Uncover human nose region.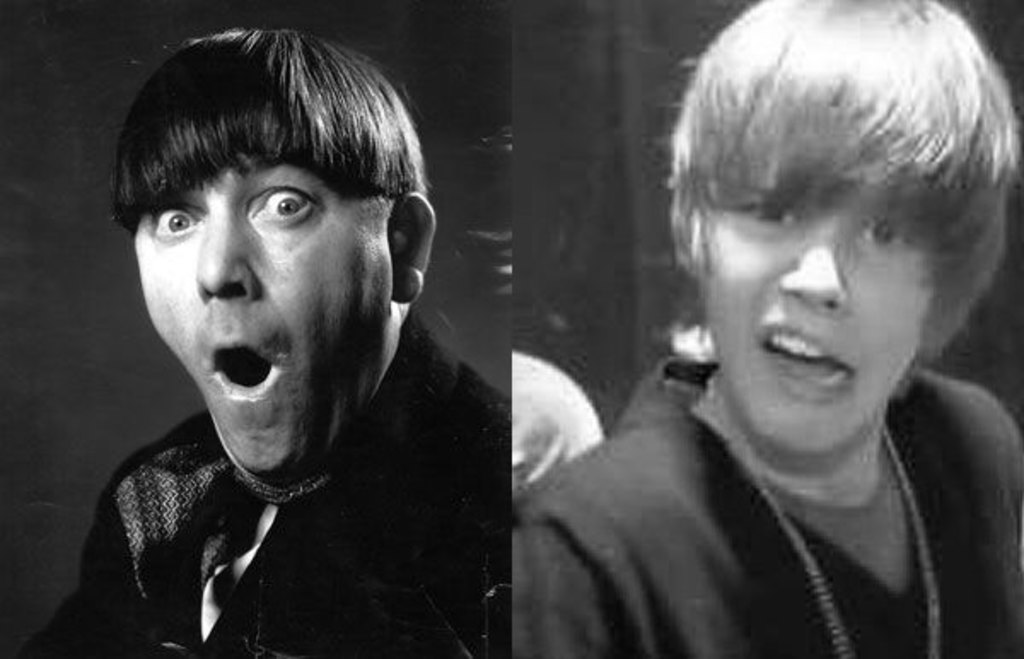
Uncovered: 777,210,847,316.
